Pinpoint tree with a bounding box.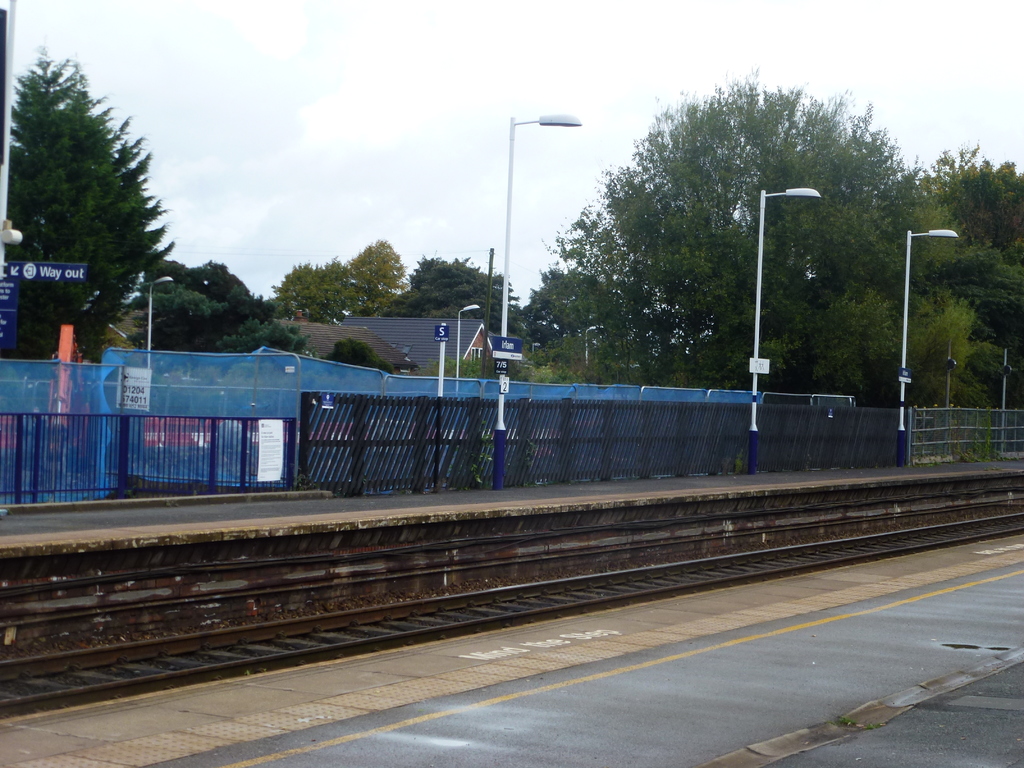
bbox=[214, 285, 310, 354].
